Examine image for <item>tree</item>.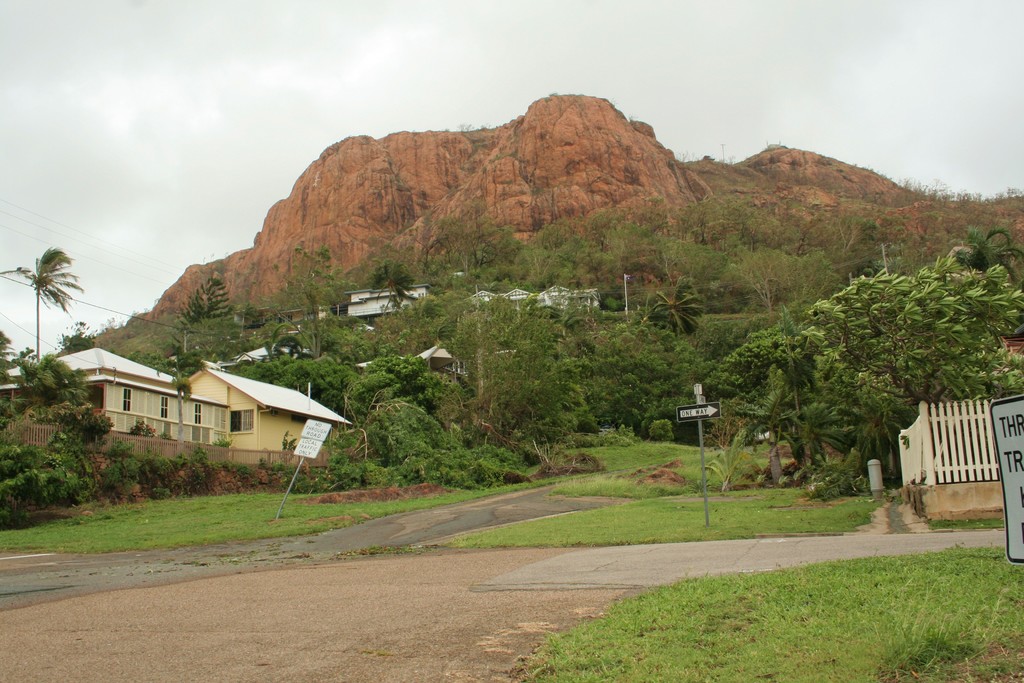
Examination result: locate(791, 391, 855, 493).
